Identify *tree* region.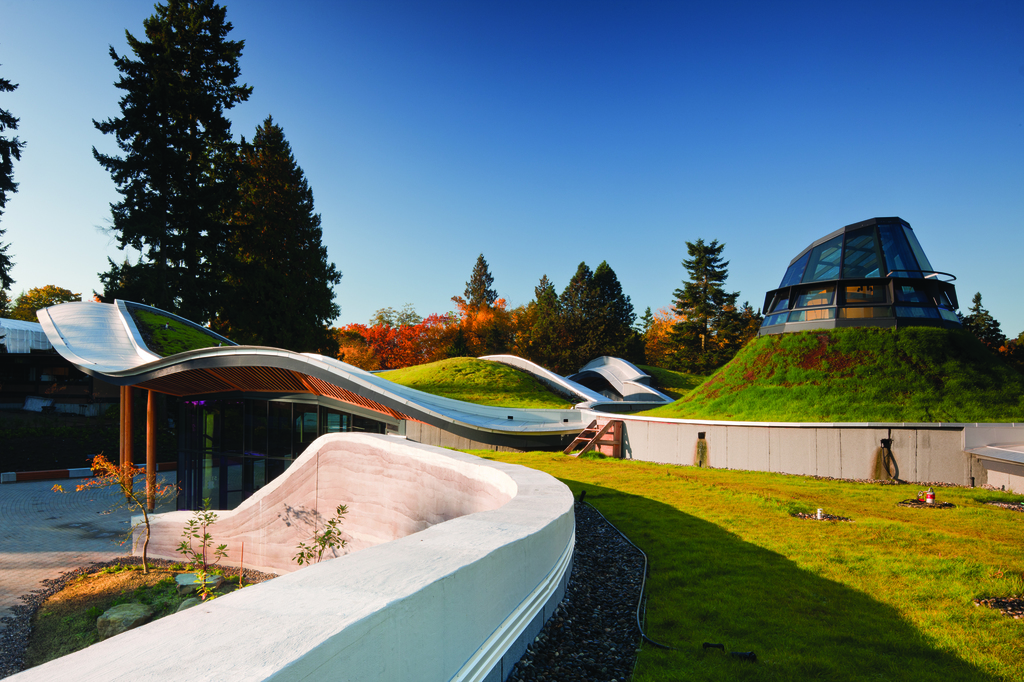
Region: BBox(0, 59, 26, 324).
